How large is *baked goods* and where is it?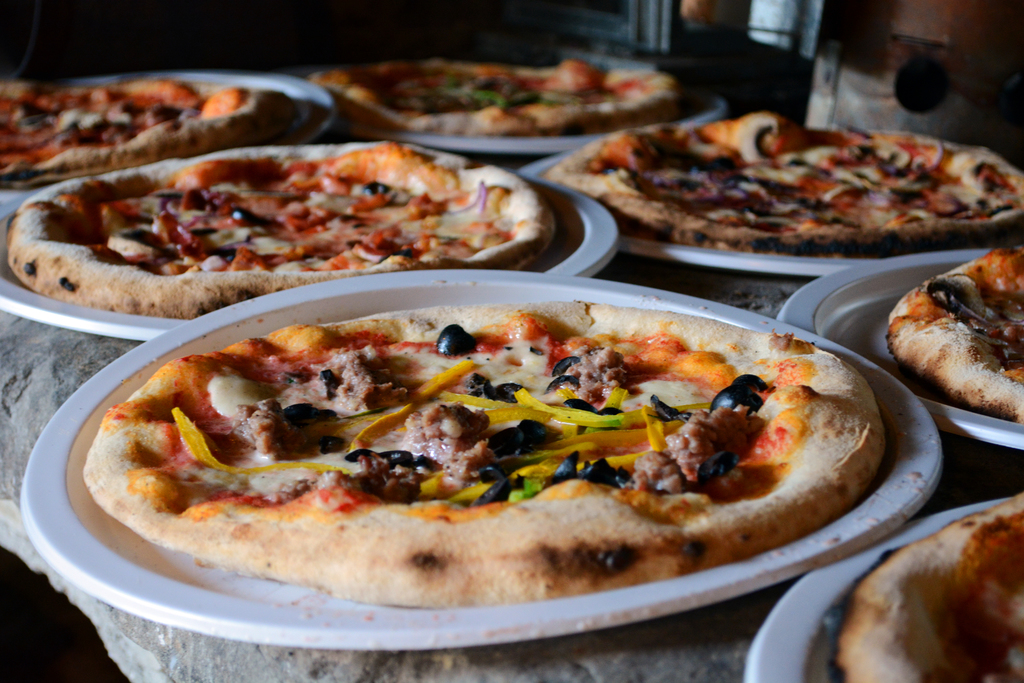
Bounding box: <bbox>88, 301, 893, 608</bbox>.
